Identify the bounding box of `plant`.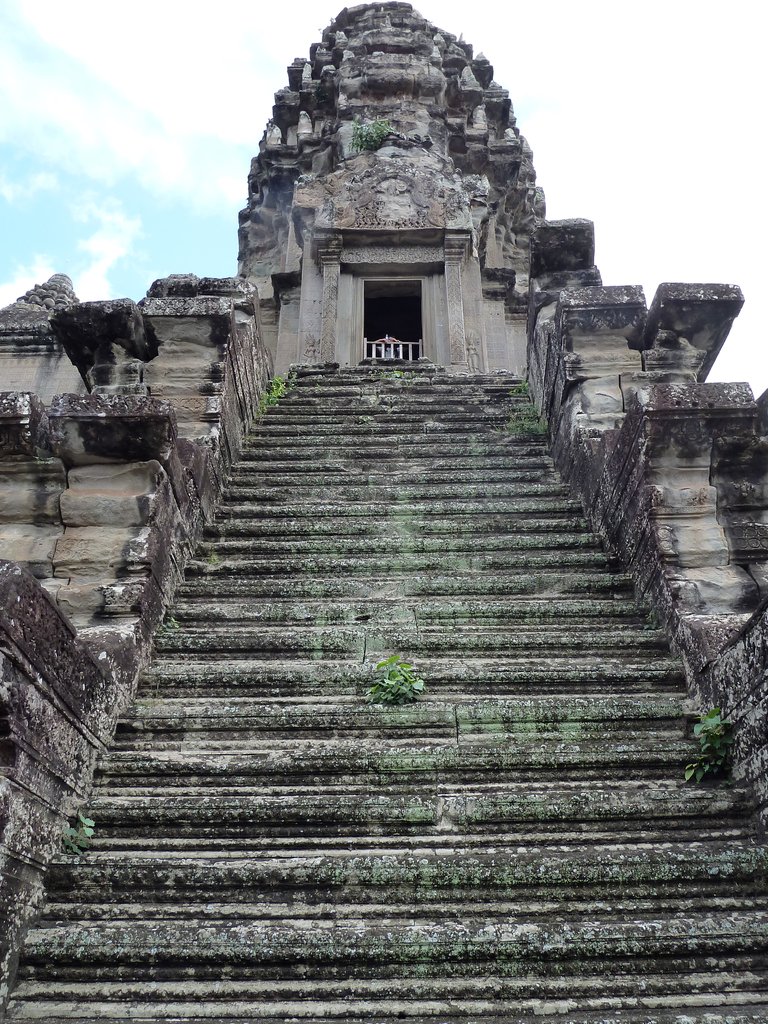
[x1=310, y1=83, x2=330, y2=104].
